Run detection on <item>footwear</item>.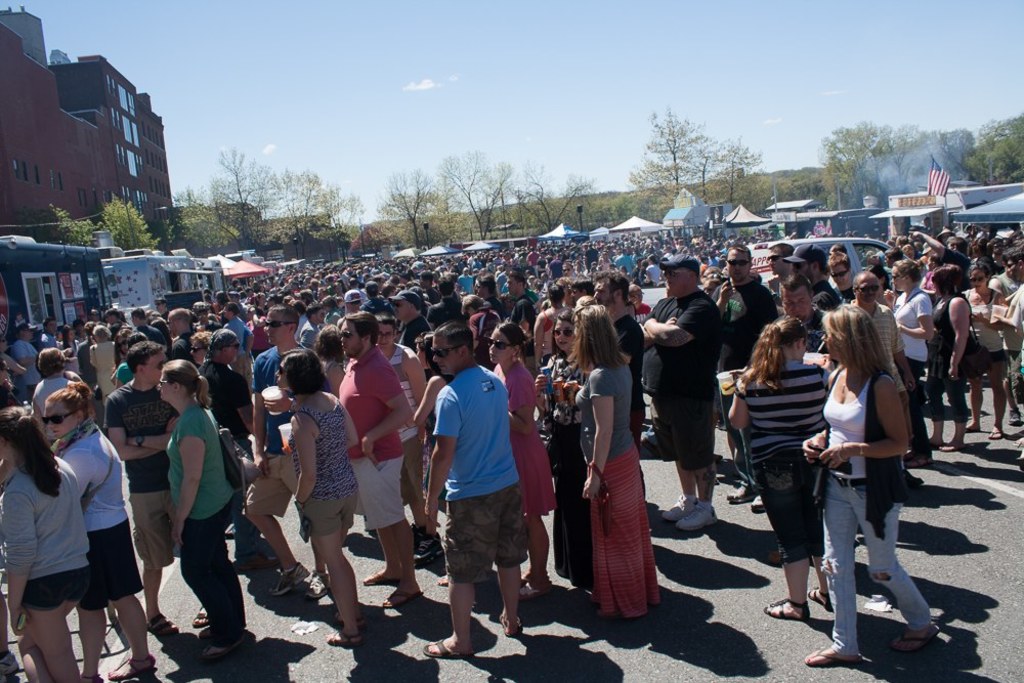
Result: l=304, t=568, r=327, b=599.
